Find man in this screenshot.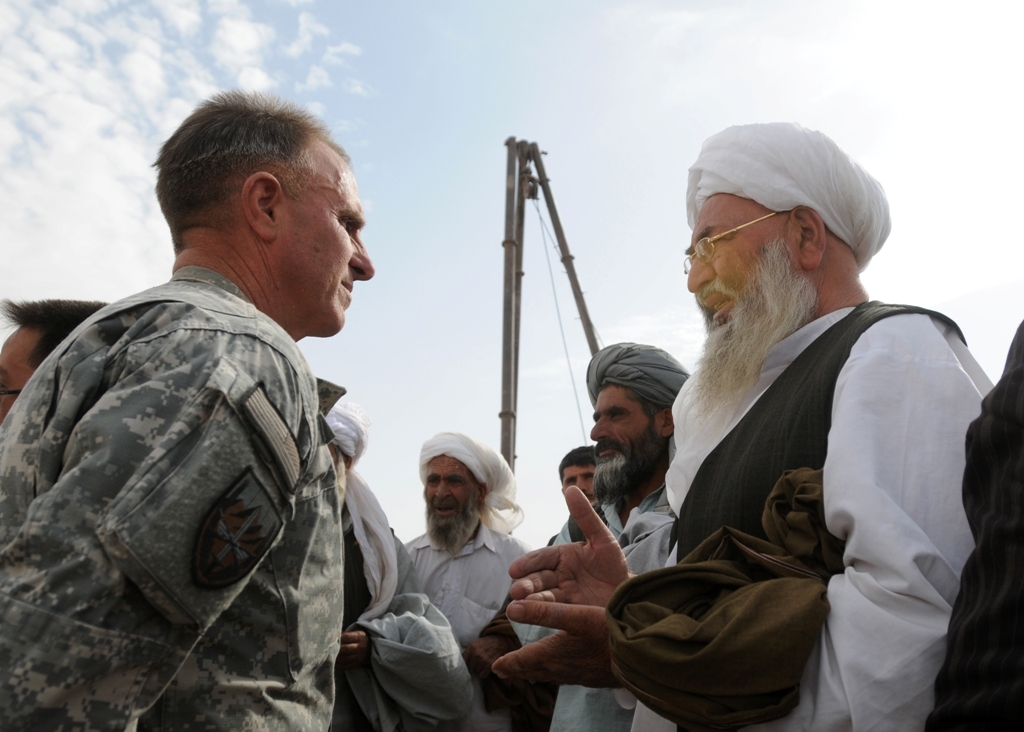
The bounding box for man is bbox=(402, 421, 546, 731).
